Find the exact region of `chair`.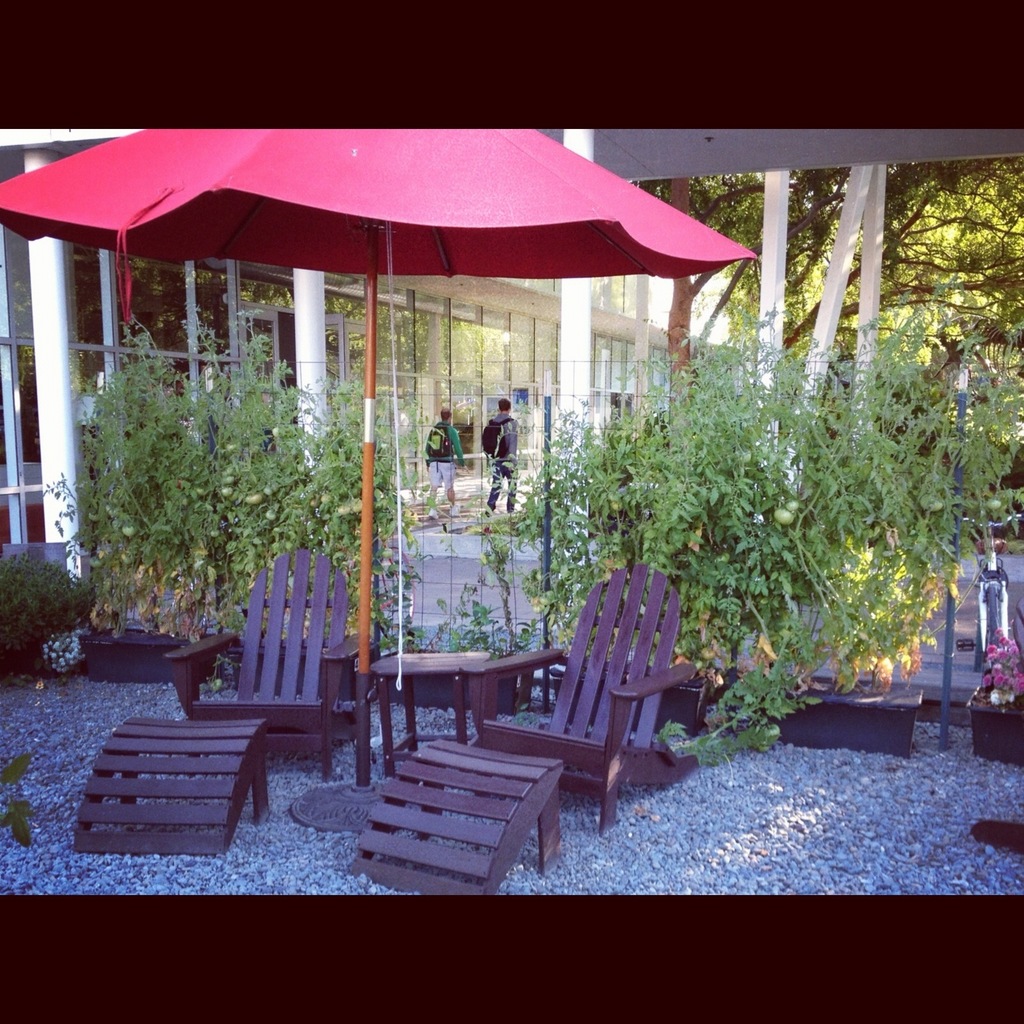
Exact region: crop(160, 548, 375, 784).
